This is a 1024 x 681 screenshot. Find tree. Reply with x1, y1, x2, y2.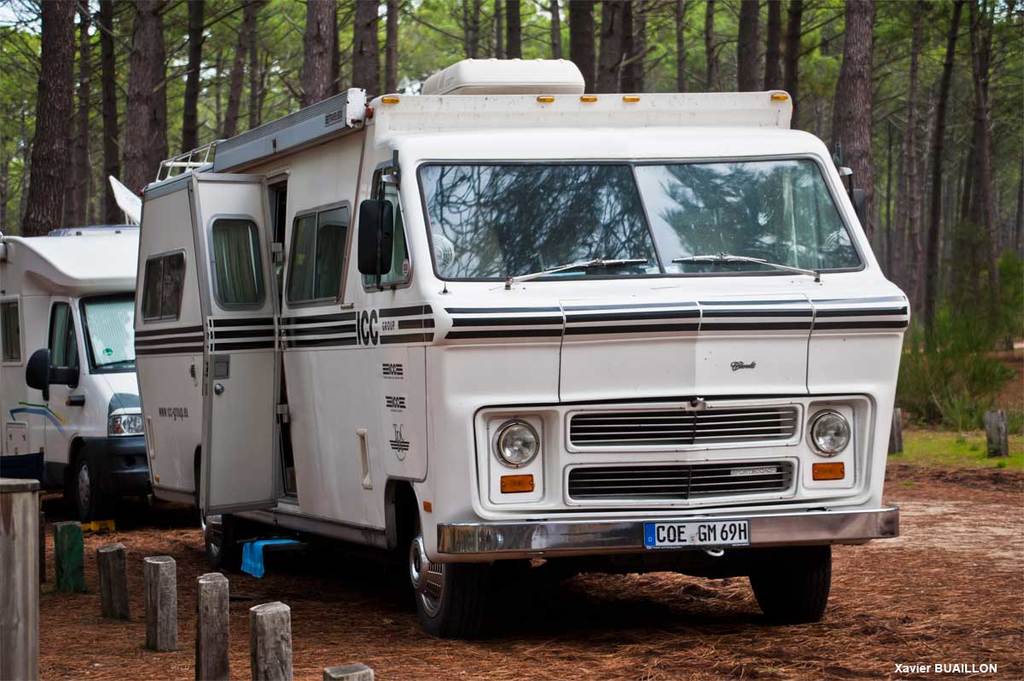
0, 0, 140, 235.
